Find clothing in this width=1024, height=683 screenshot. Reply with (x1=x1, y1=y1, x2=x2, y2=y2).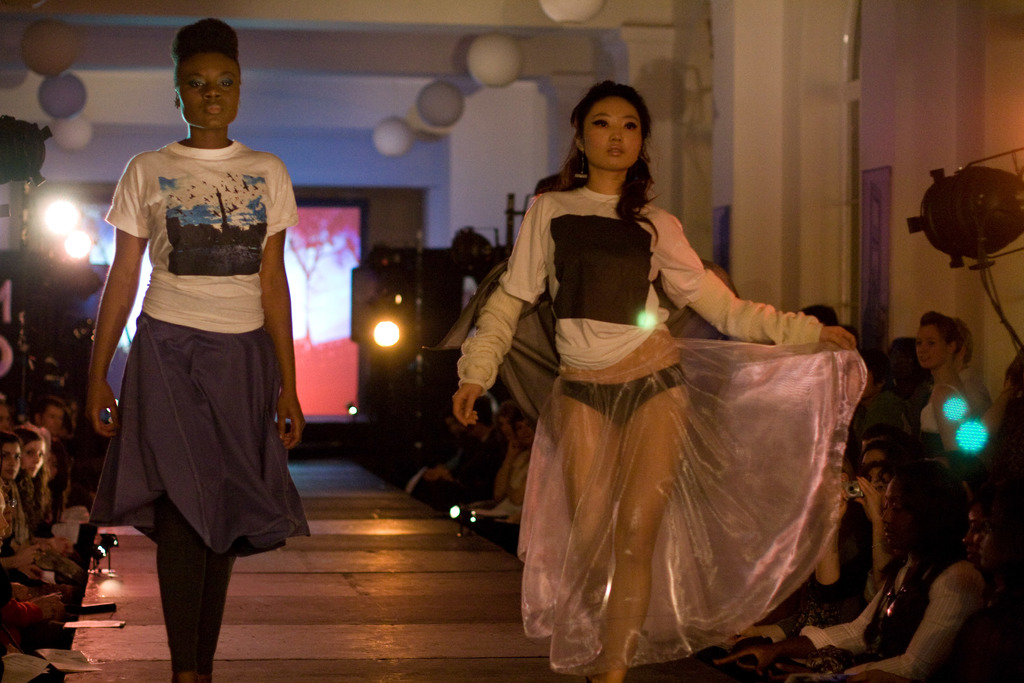
(x1=412, y1=428, x2=497, y2=519).
